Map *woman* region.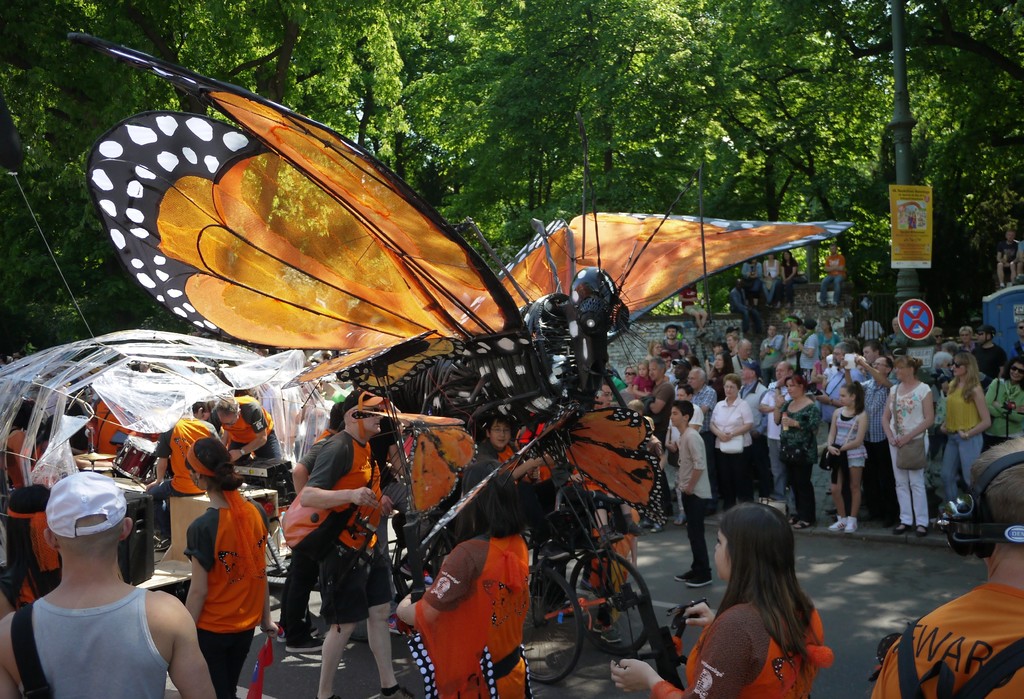
Mapped to {"left": 162, "top": 455, "right": 262, "bottom": 685}.
